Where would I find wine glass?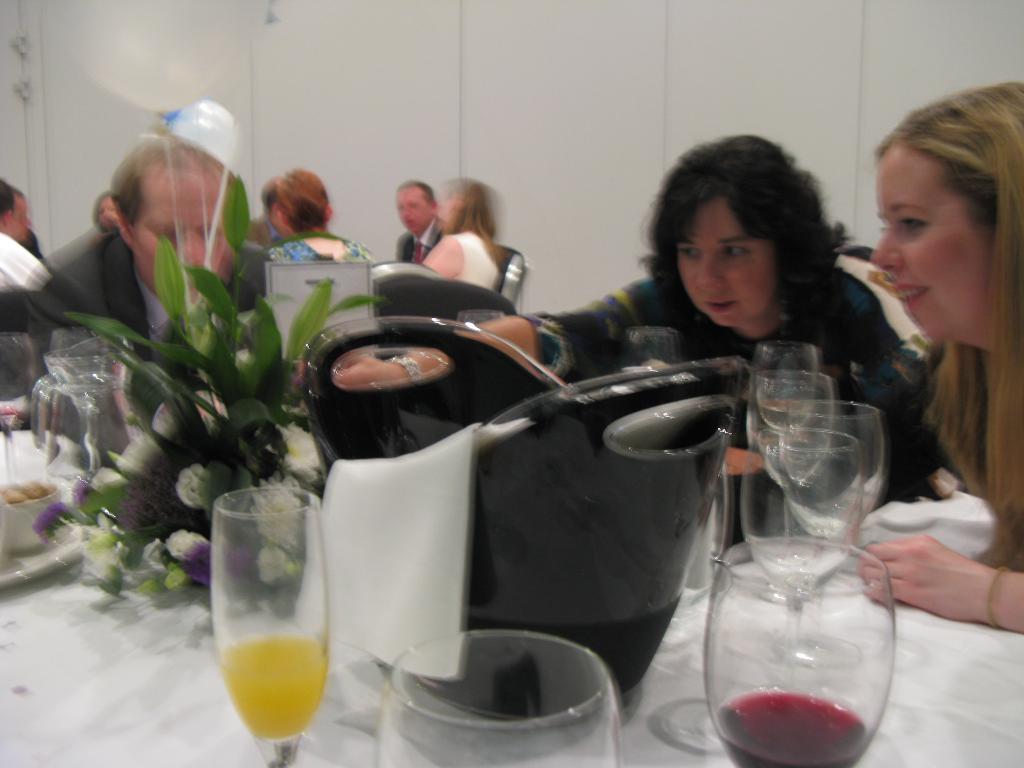
At detection(746, 342, 831, 462).
